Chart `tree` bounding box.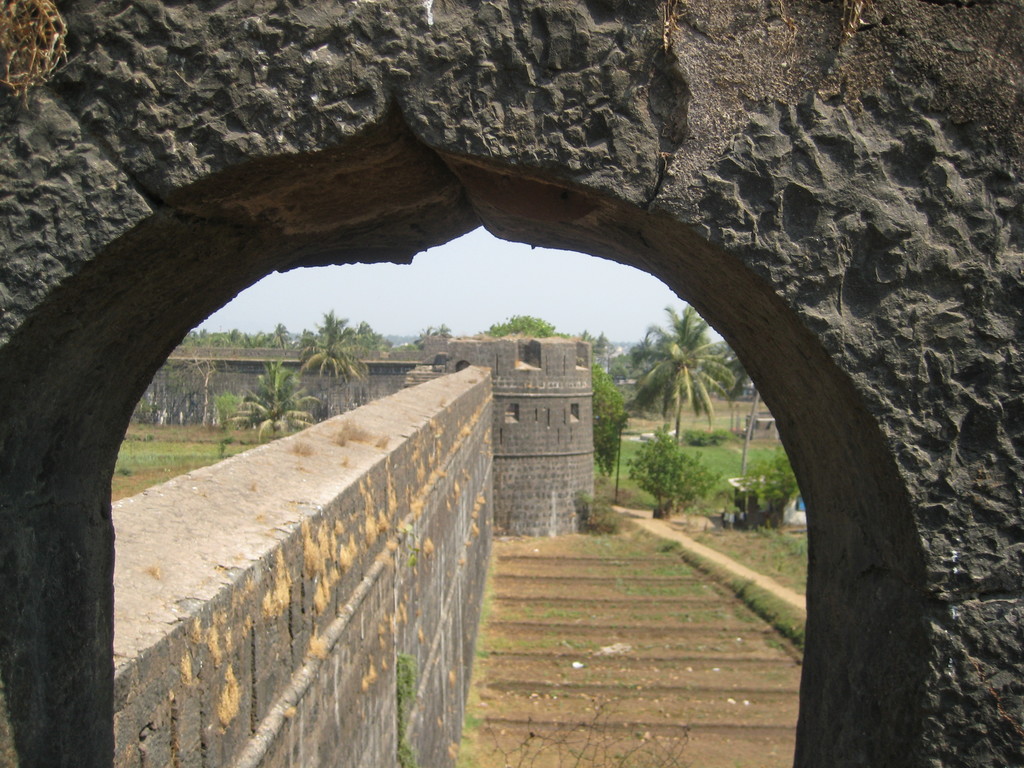
Charted: (584, 356, 625, 475).
